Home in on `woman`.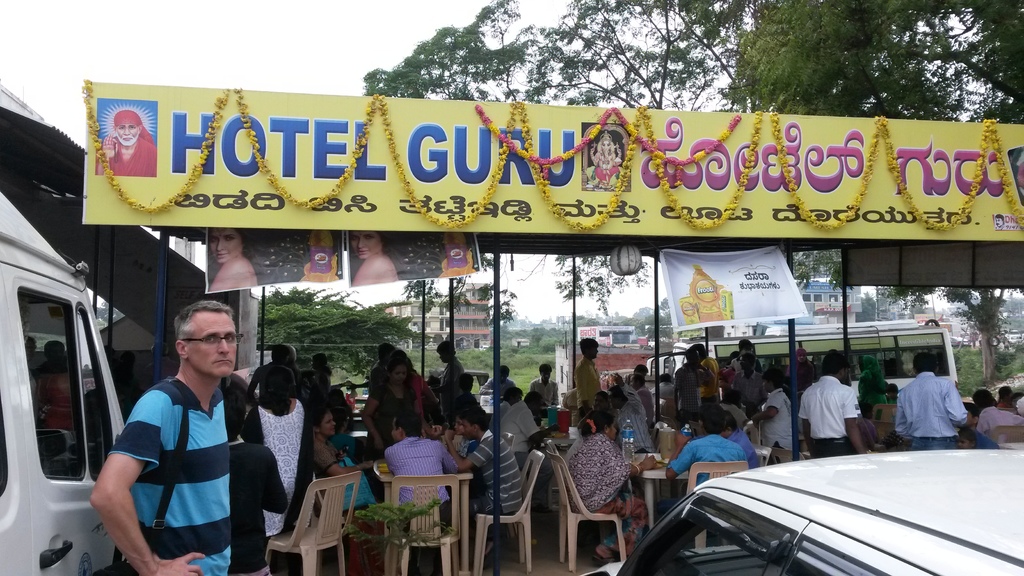
Homed in at bbox=(308, 344, 333, 403).
